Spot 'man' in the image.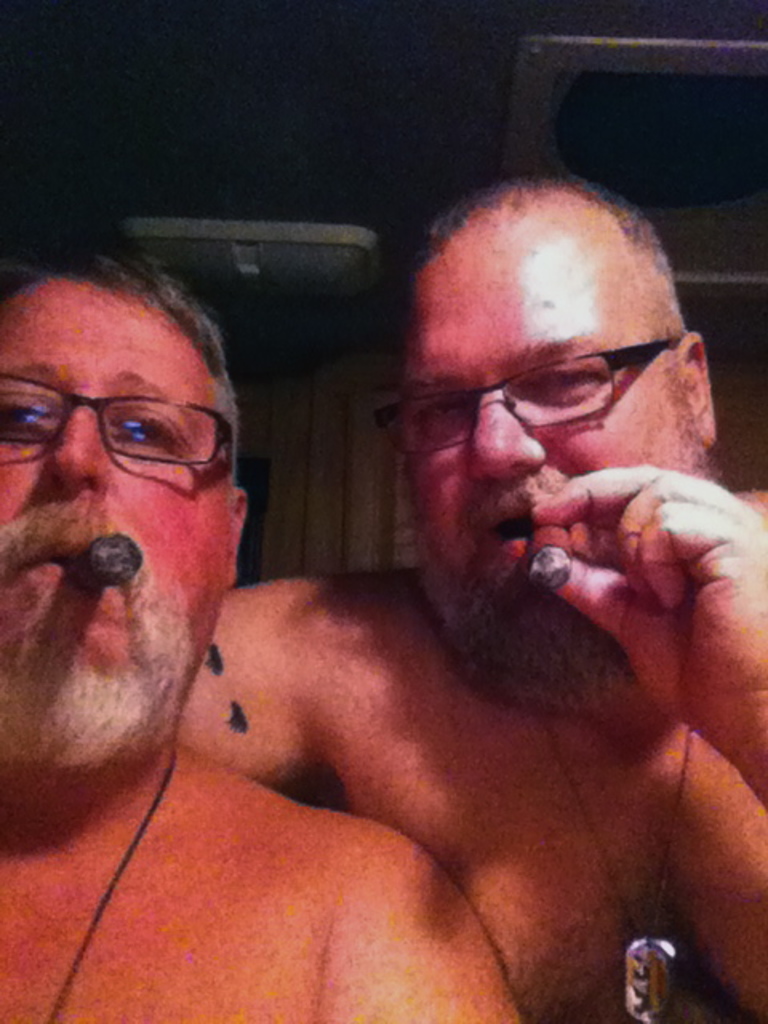
'man' found at rect(173, 168, 766, 1022).
